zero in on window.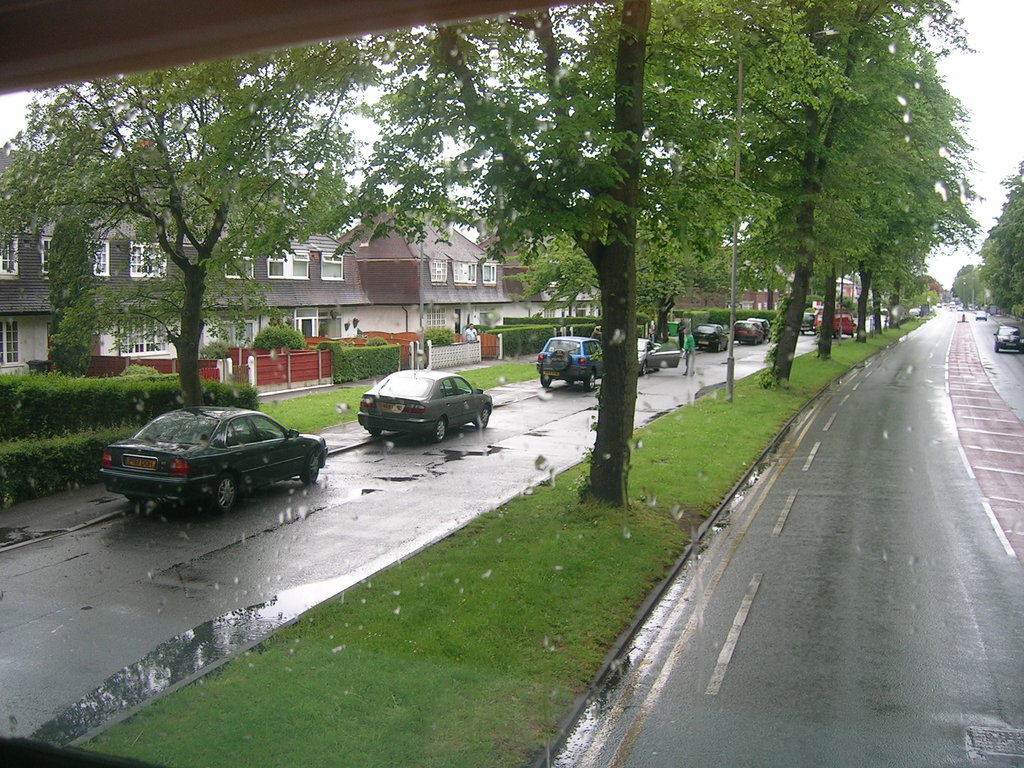
Zeroed in: 92,242,111,276.
